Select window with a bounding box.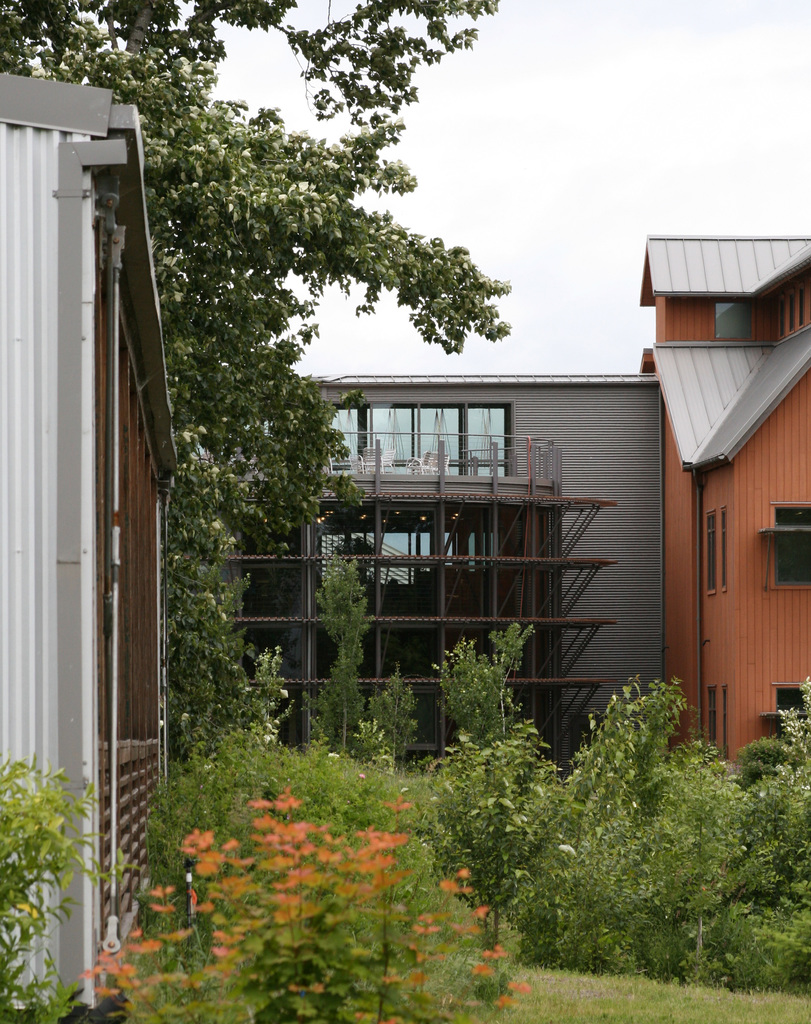
{"x1": 716, "y1": 504, "x2": 730, "y2": 591}.
